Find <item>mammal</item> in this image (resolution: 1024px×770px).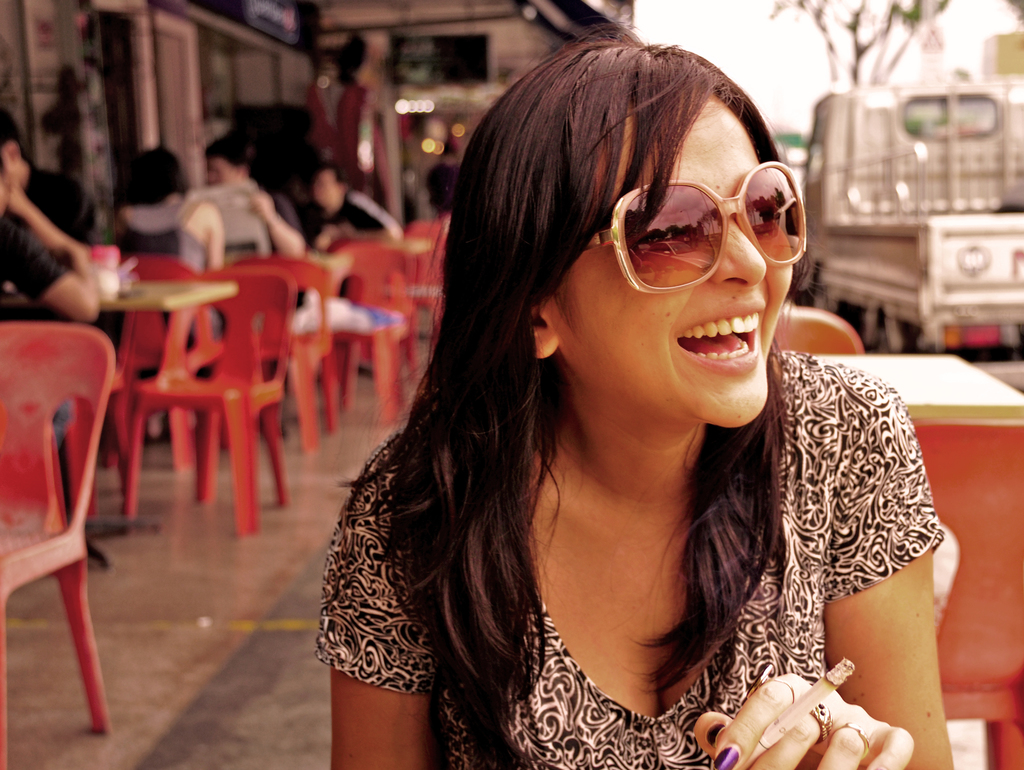
(x1=301, y1=162, x2=410, y2=302).
